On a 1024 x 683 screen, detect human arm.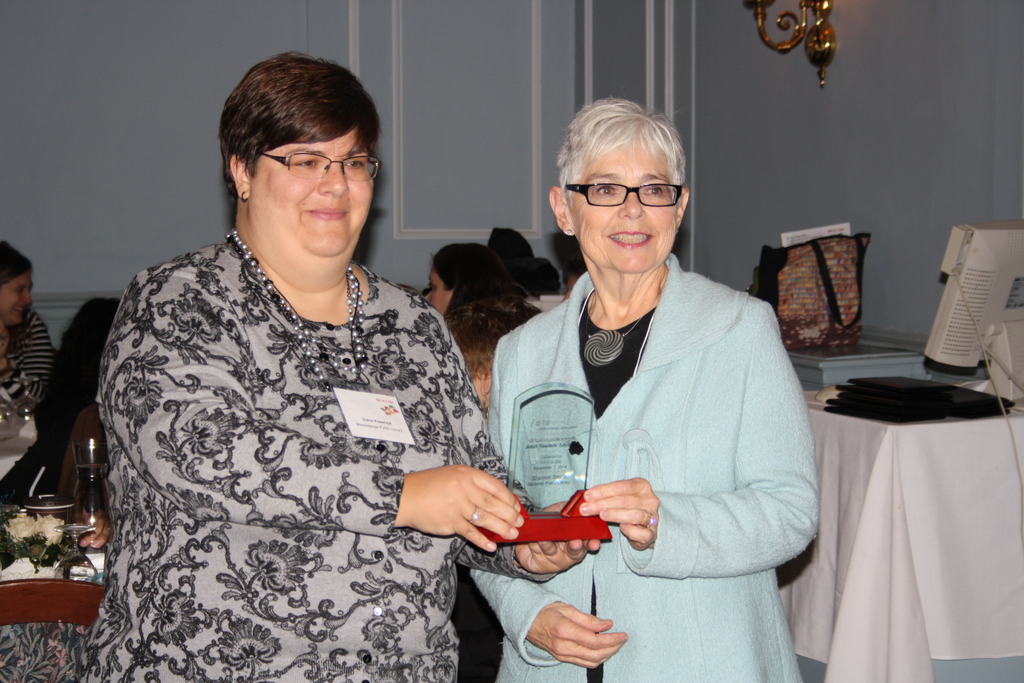
bbox(473, 340, 630, 677).
